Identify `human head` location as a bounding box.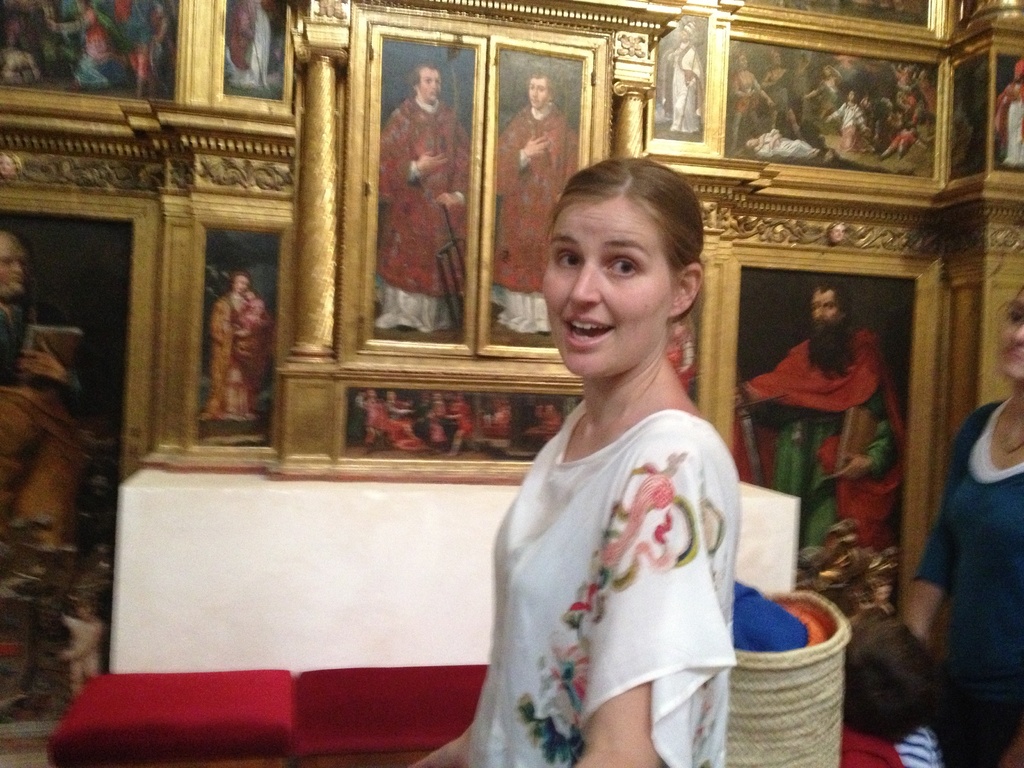
523, 69, 559, 110.
